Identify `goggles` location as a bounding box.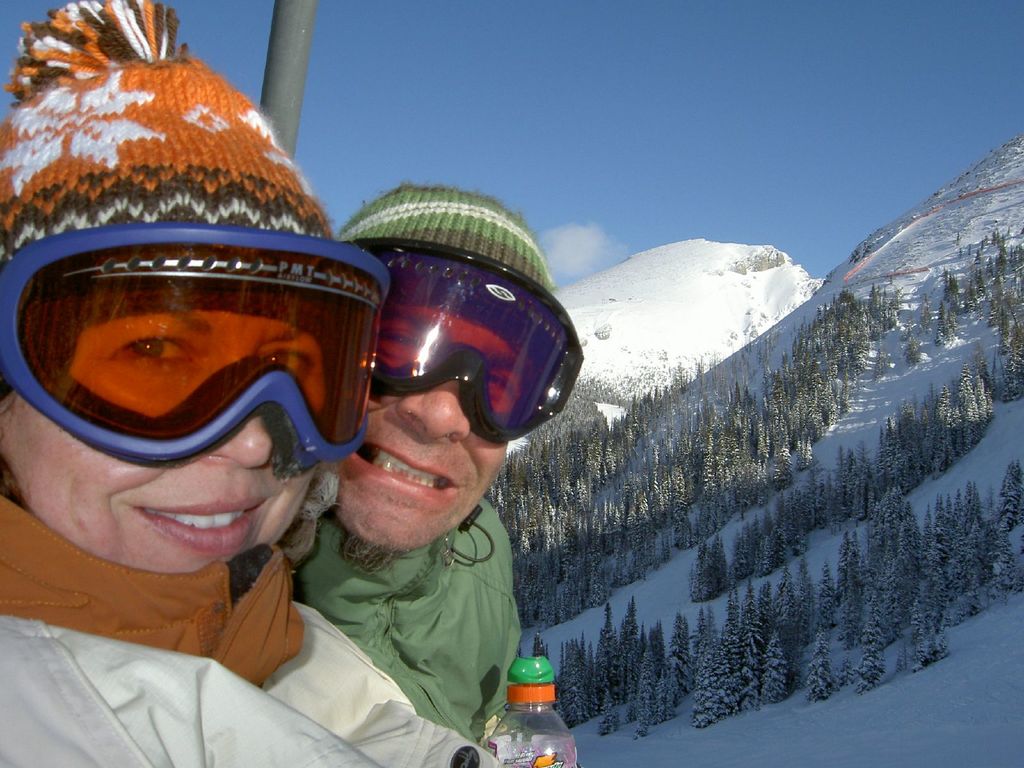
l=0, t=218, r=391, b=475.
